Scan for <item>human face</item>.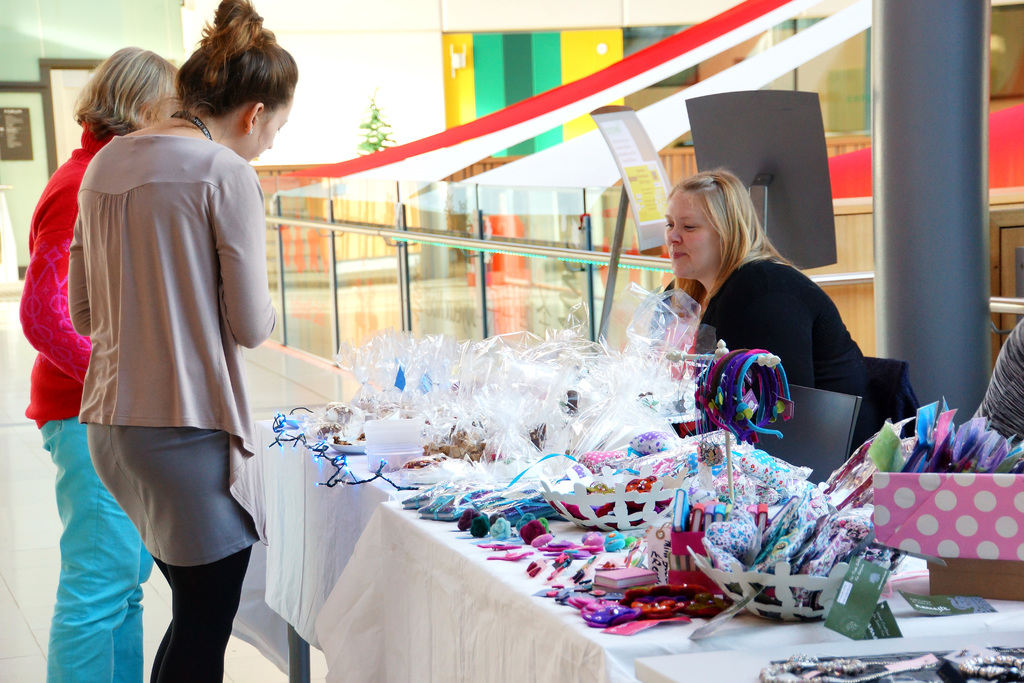
Scan result: (662, 188, 717, 283).
